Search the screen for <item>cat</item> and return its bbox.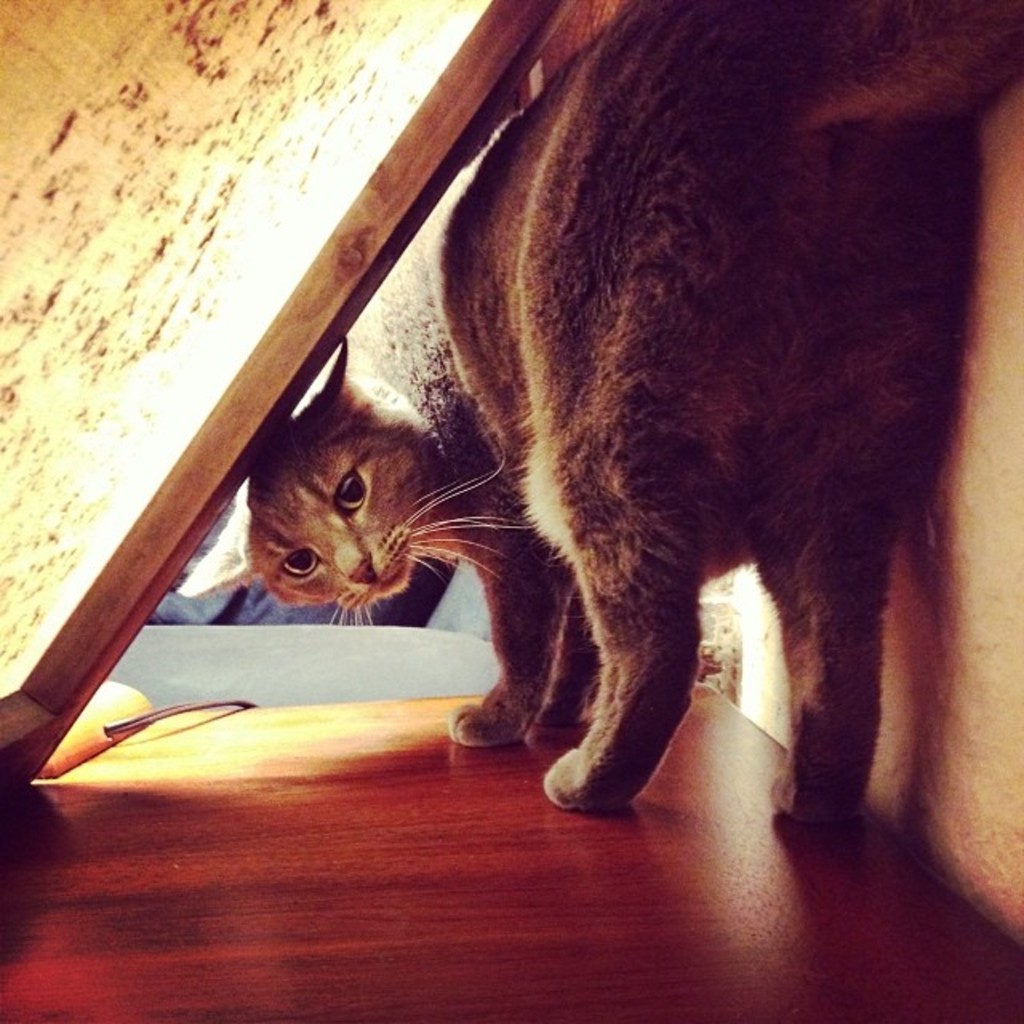
Found: detection(170, 0, 1022, 824).
